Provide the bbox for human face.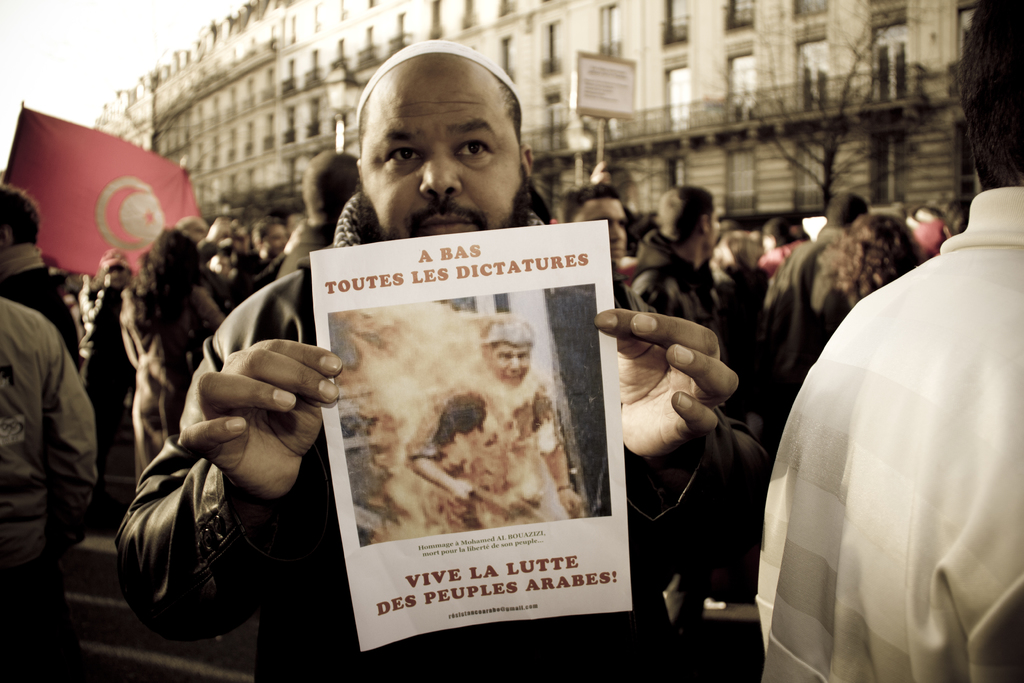
detection(484, 340, 530, 382).
